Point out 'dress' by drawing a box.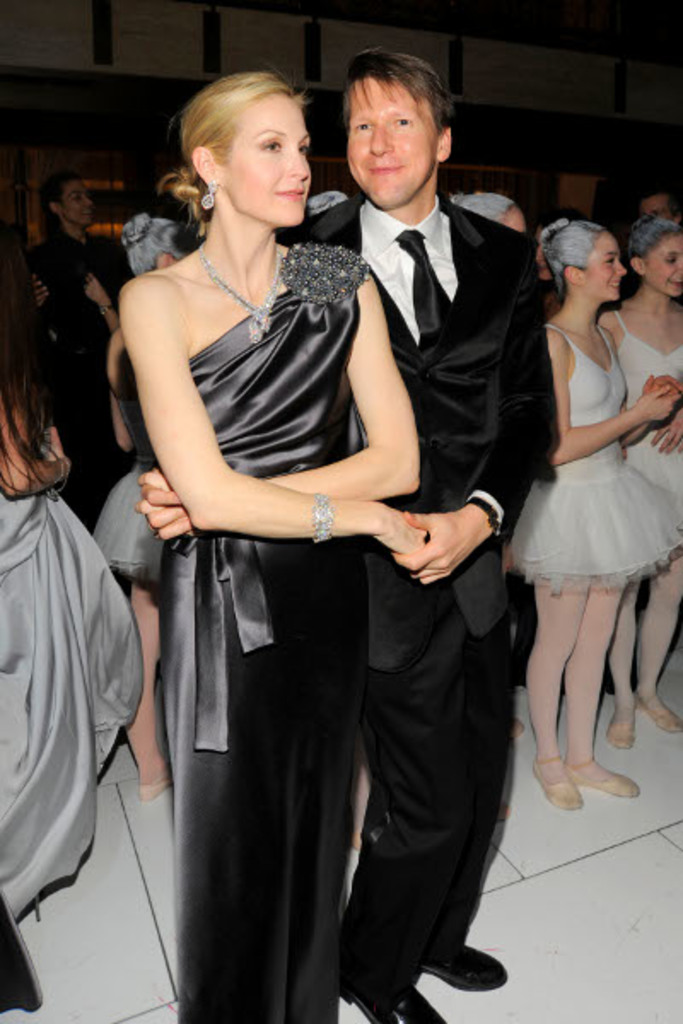
crop(0, 480, 140, 915).
